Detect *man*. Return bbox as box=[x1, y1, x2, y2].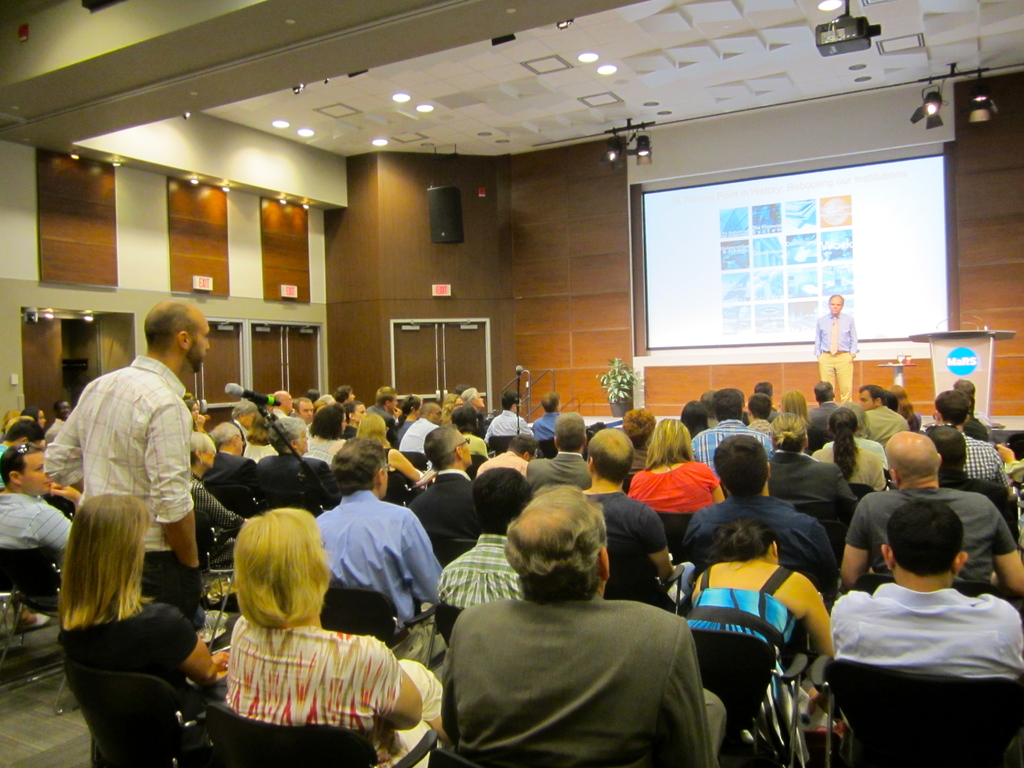
box=[748, 392, 772, 435].
